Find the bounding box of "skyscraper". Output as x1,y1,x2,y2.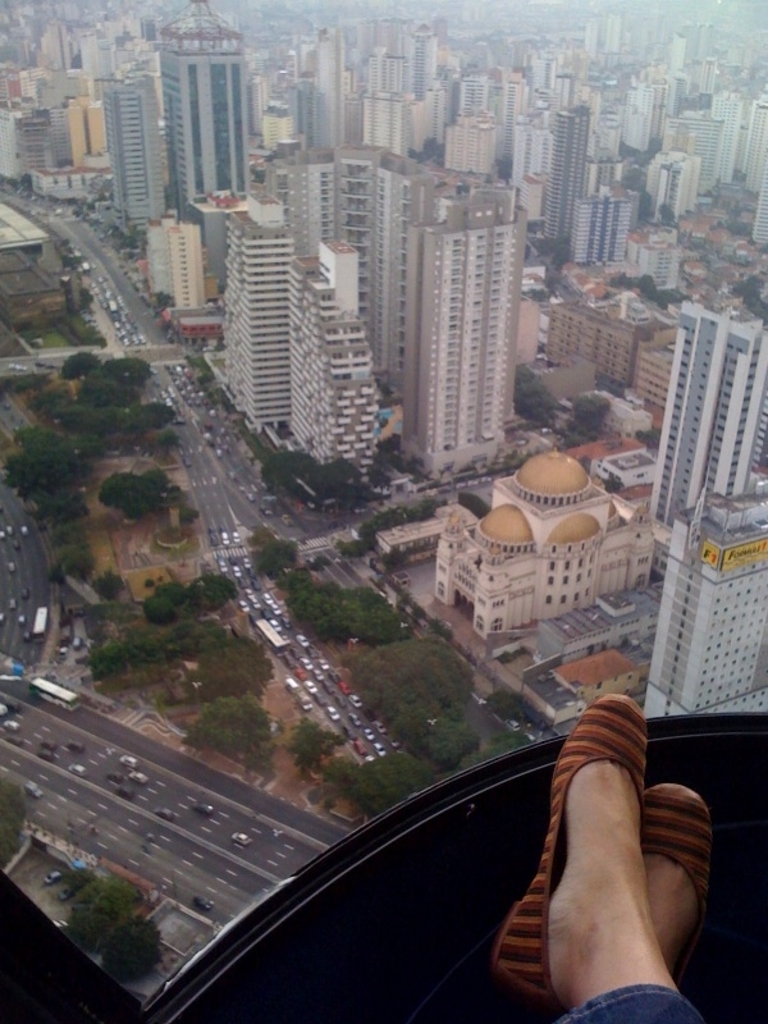
225,198,292,413.
